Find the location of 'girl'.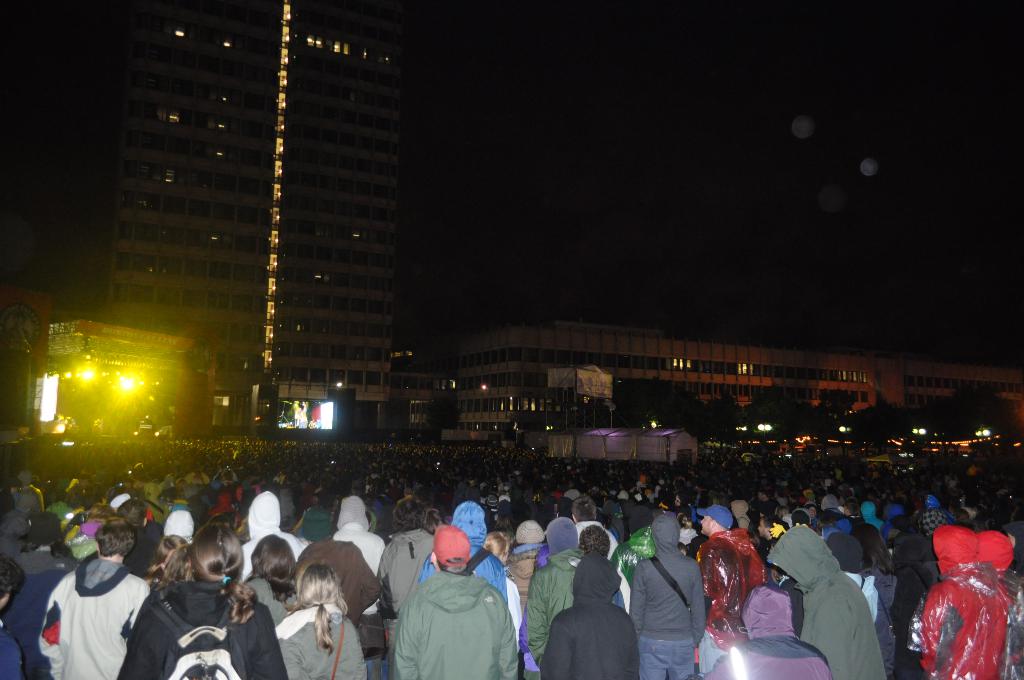
Location: select_region(413, 501, 448, 533).
